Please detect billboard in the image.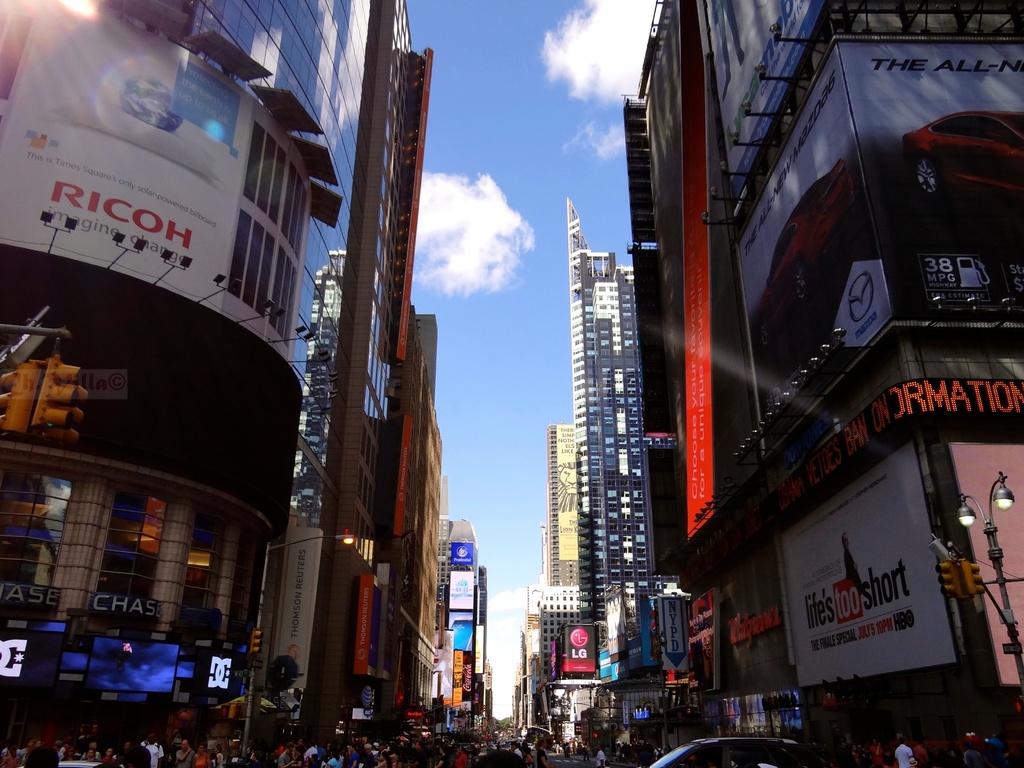
rect(449, 570, 476, 607).
